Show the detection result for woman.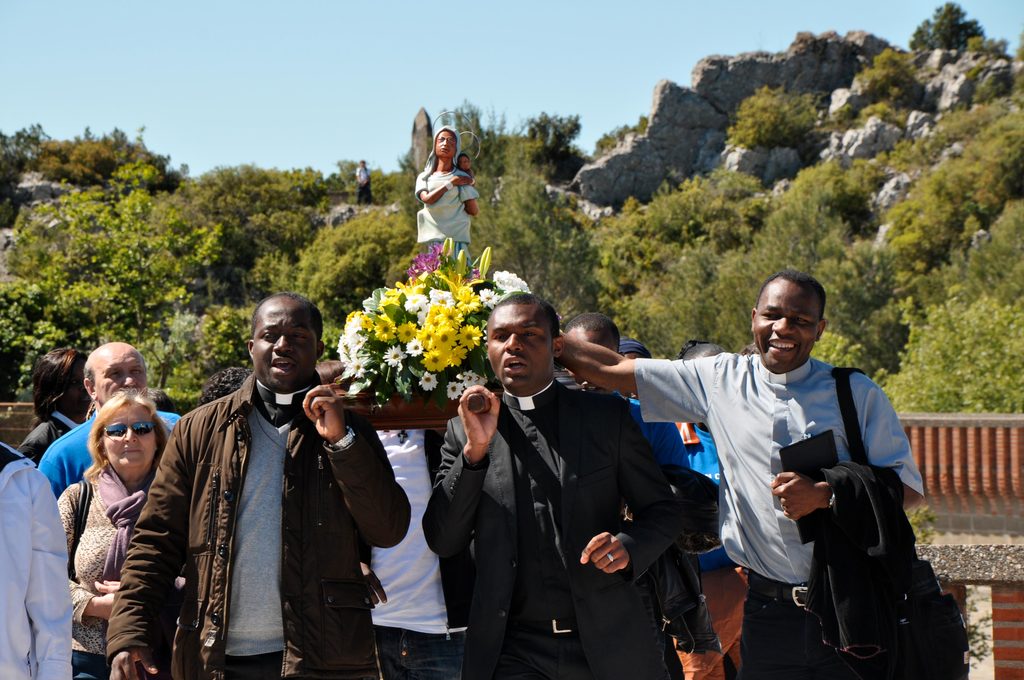
box(415, 127, 476, 263).
